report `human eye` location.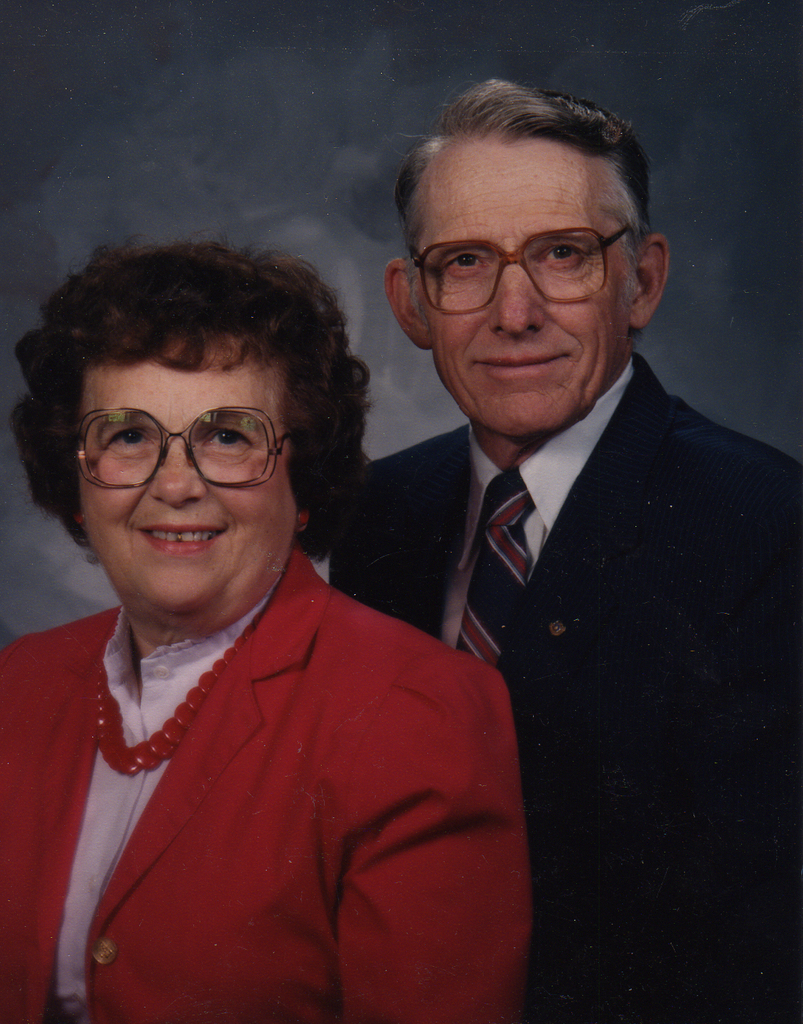
Report: region(440, 249, 494, 279).
